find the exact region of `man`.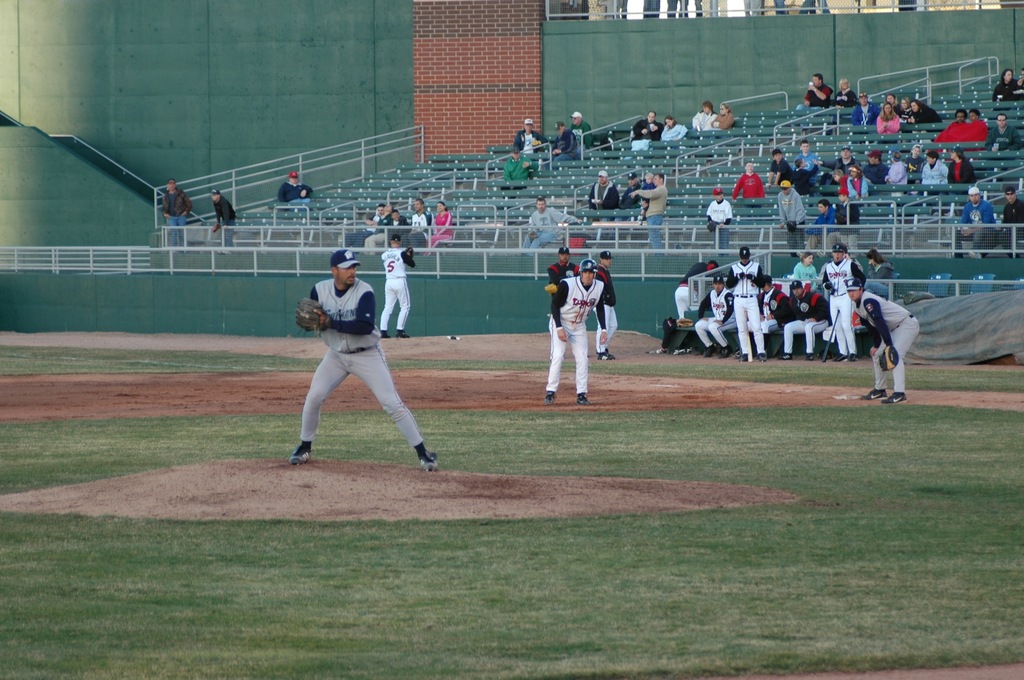
Exact region: l=518, t=196, r=582, b=256.
